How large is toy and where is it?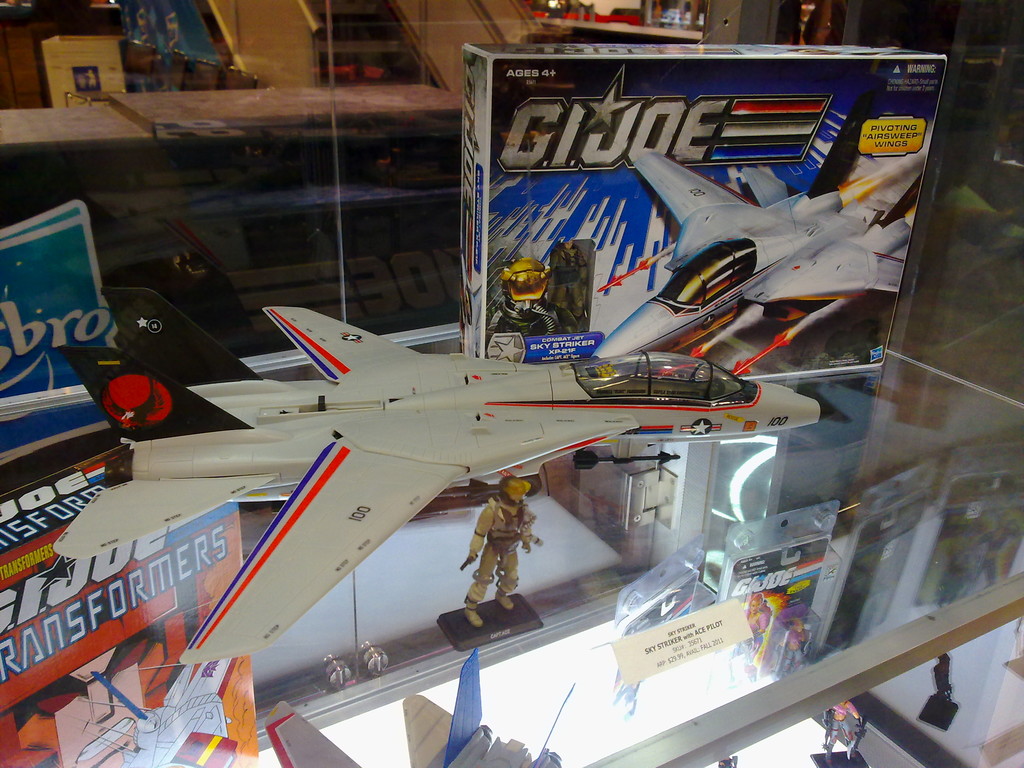
Bounding box: left=430, top=472, right=564, bottom=682.
